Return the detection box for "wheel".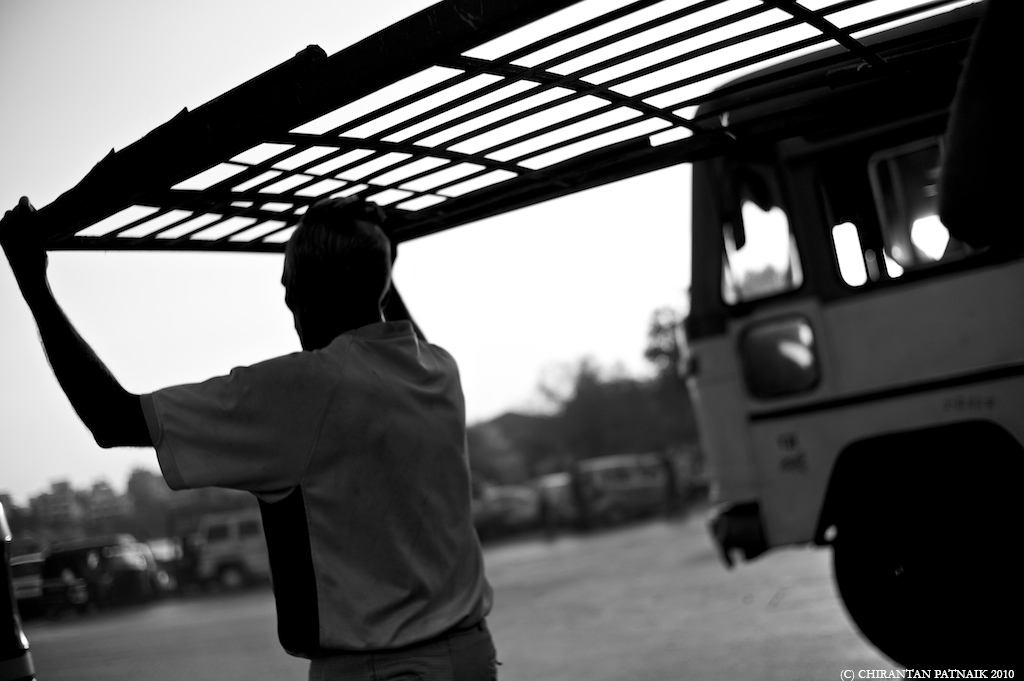
detection(829, 431, 1023, 680).
